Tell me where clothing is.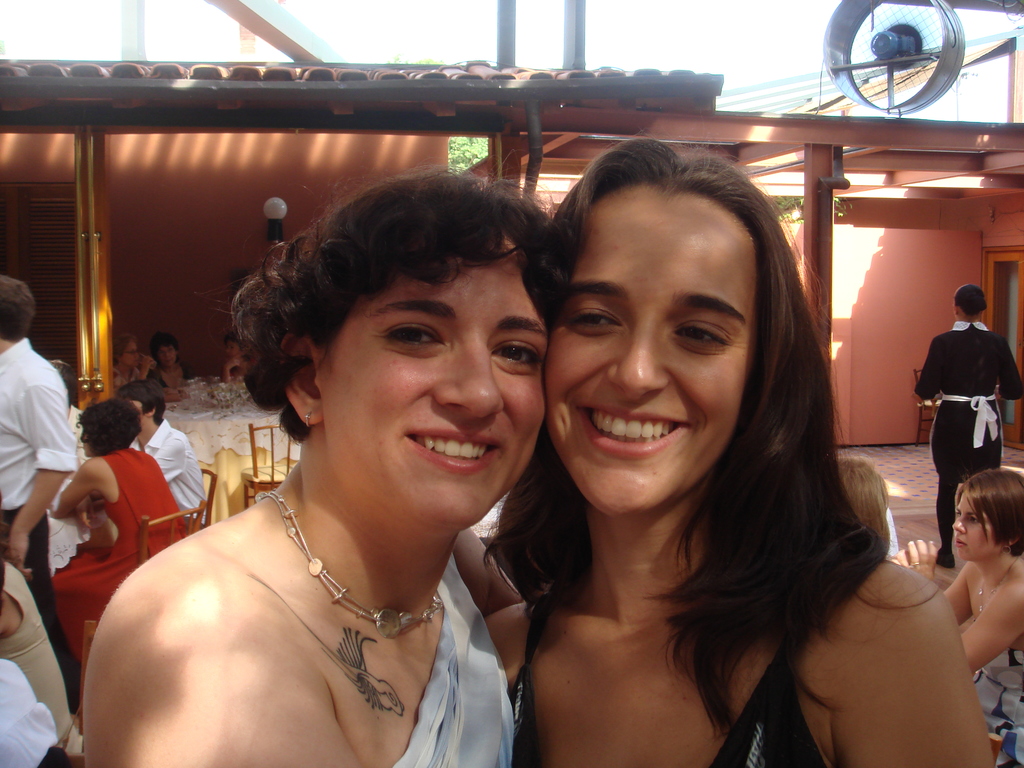
clothing is at 70,405,82,471.
